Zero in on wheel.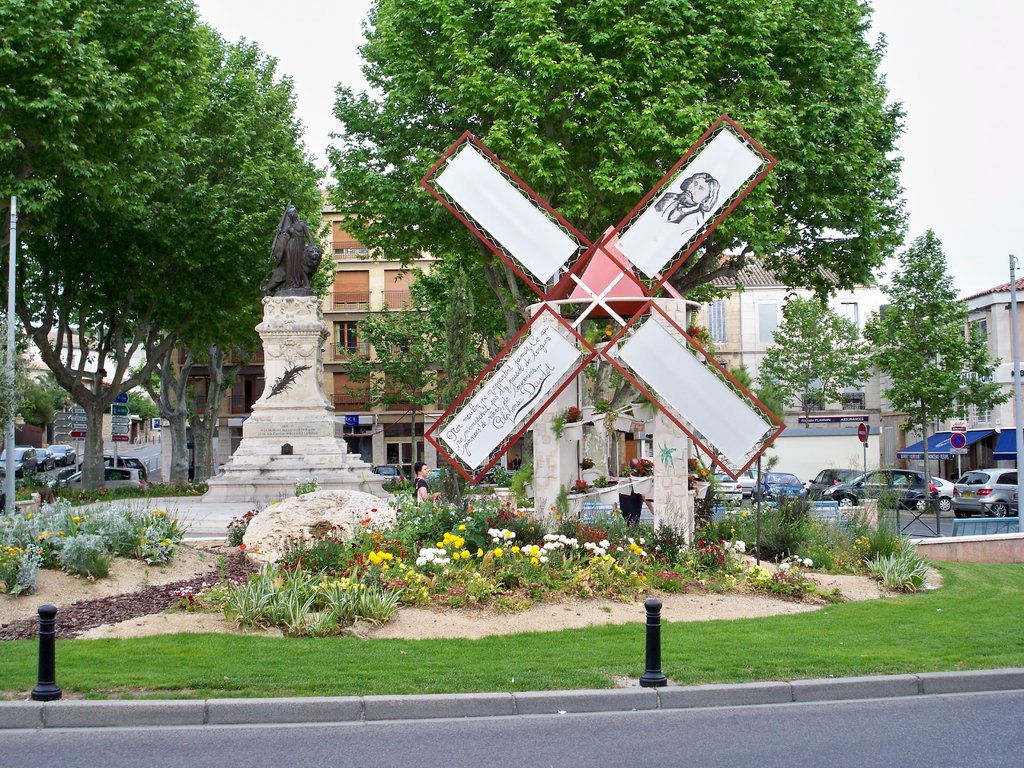
Zeroed in: left=992, top=505, right=1006, bottom=520.
